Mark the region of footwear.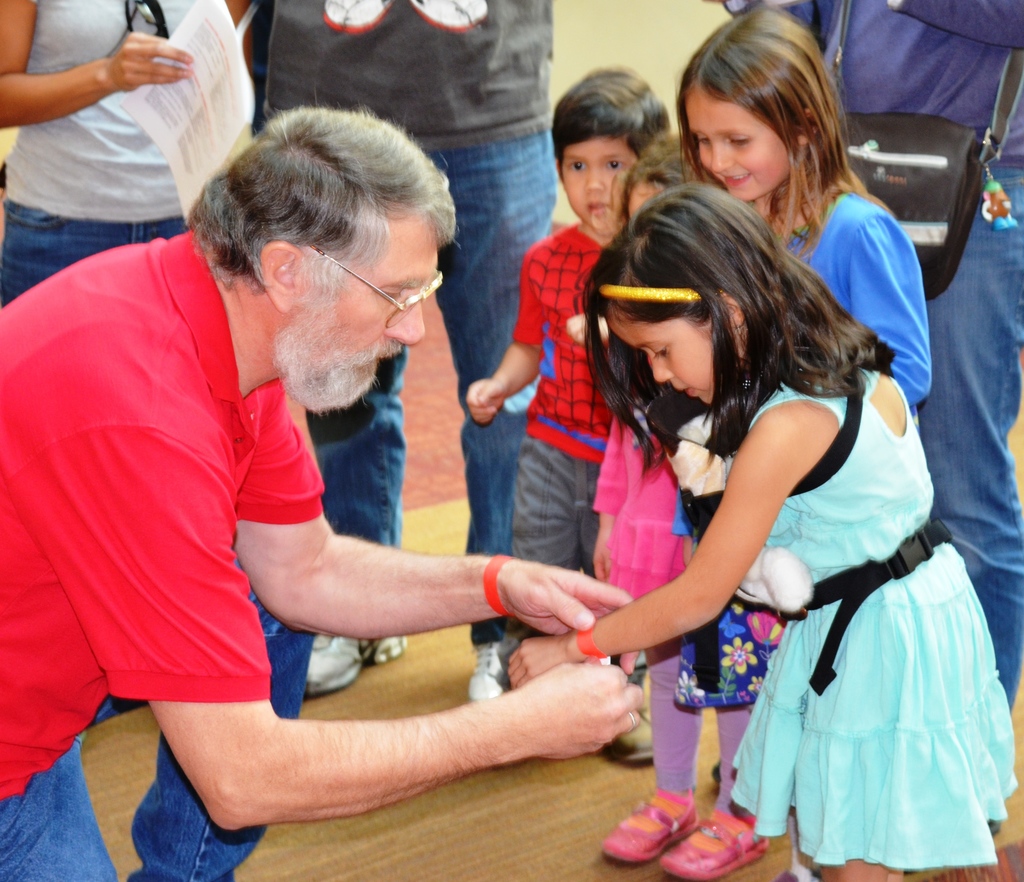
Region: detection(464, 633, 511, 703).
